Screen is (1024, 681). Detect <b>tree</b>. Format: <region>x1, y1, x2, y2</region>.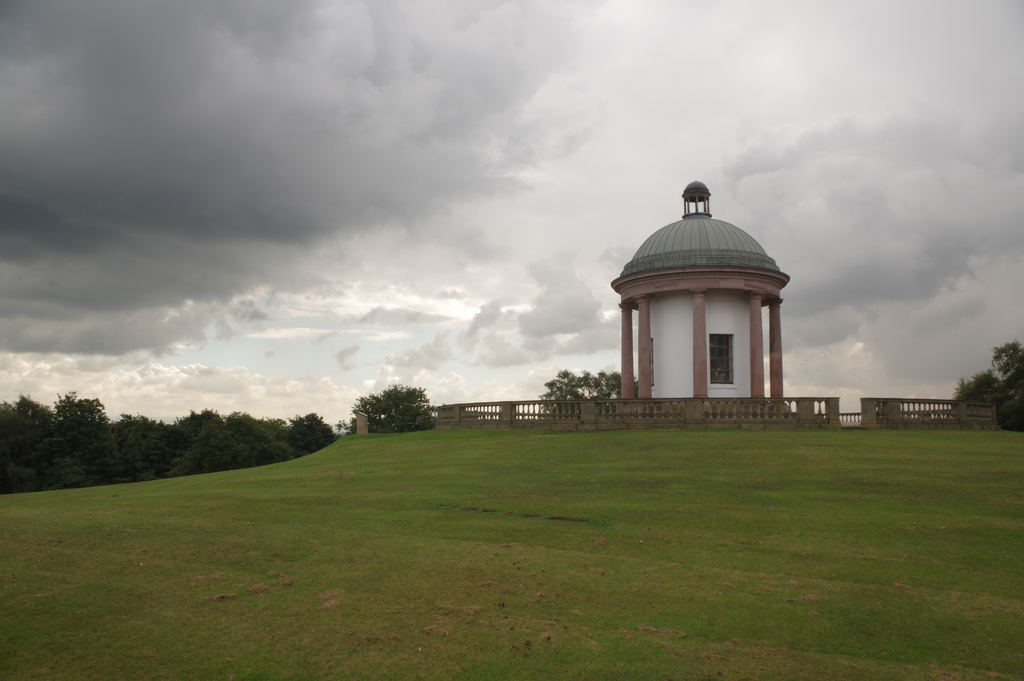
<region>580, 366, 607, 411</region>.
